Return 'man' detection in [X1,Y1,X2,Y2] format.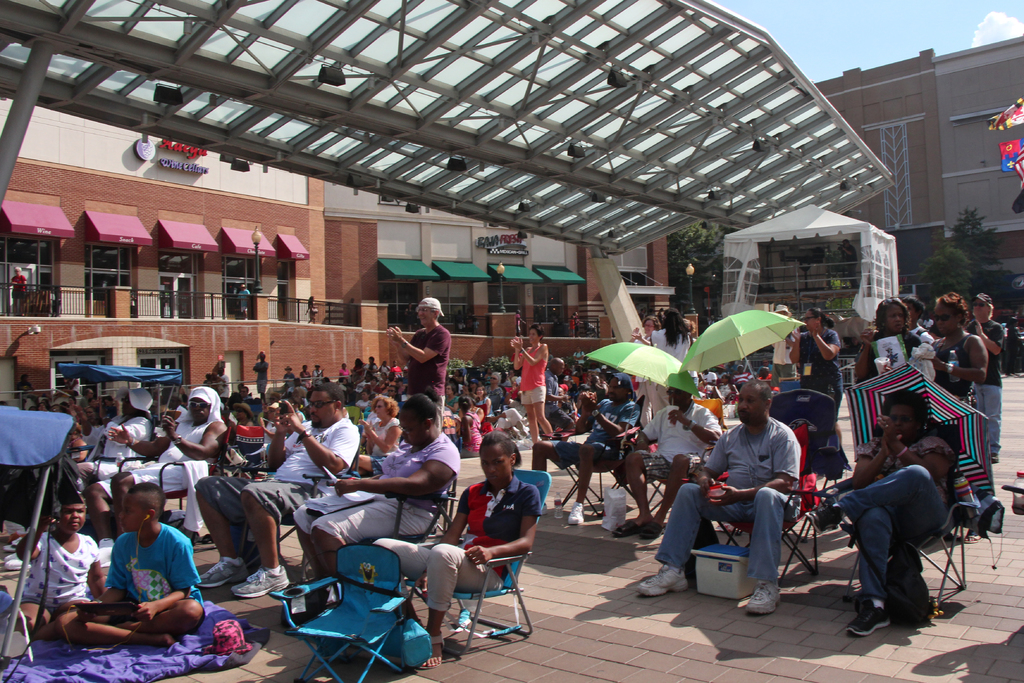
[360,356,375,379].
